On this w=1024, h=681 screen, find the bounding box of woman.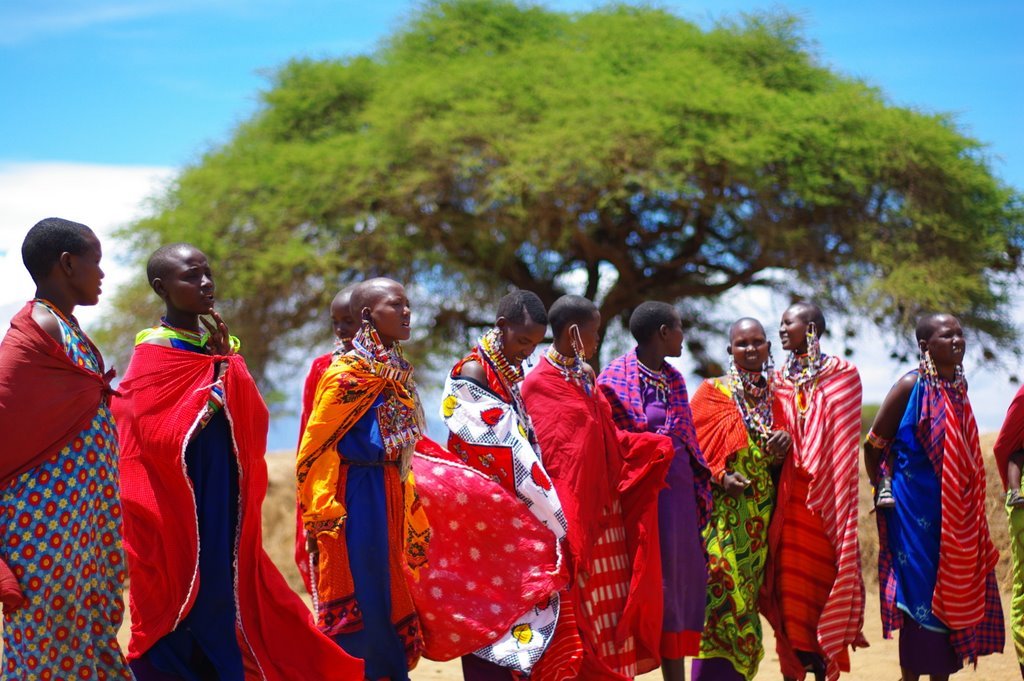
Bounding box: box=[874, 310, 1007, 680].
